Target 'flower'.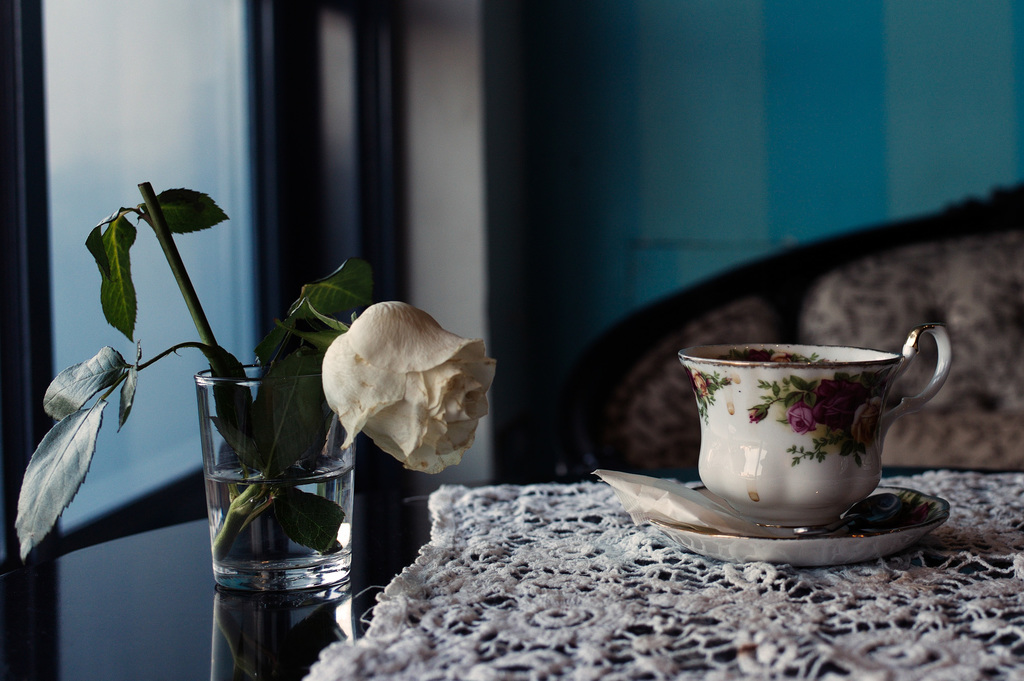
Target region: {"x1": 318, "y1": 297, "x2": 497, "y2": 478}.
